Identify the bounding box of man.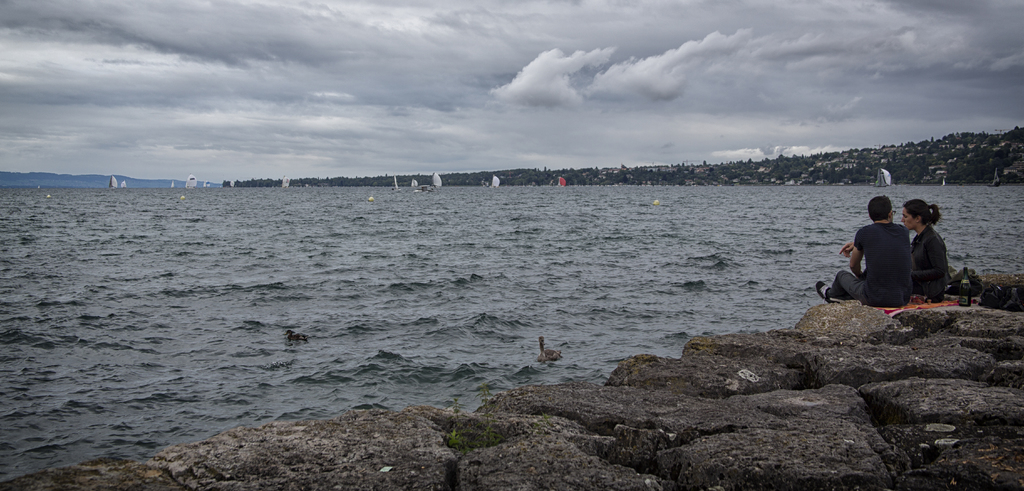
x1=813 y1=191 x2=915 y2=308.
